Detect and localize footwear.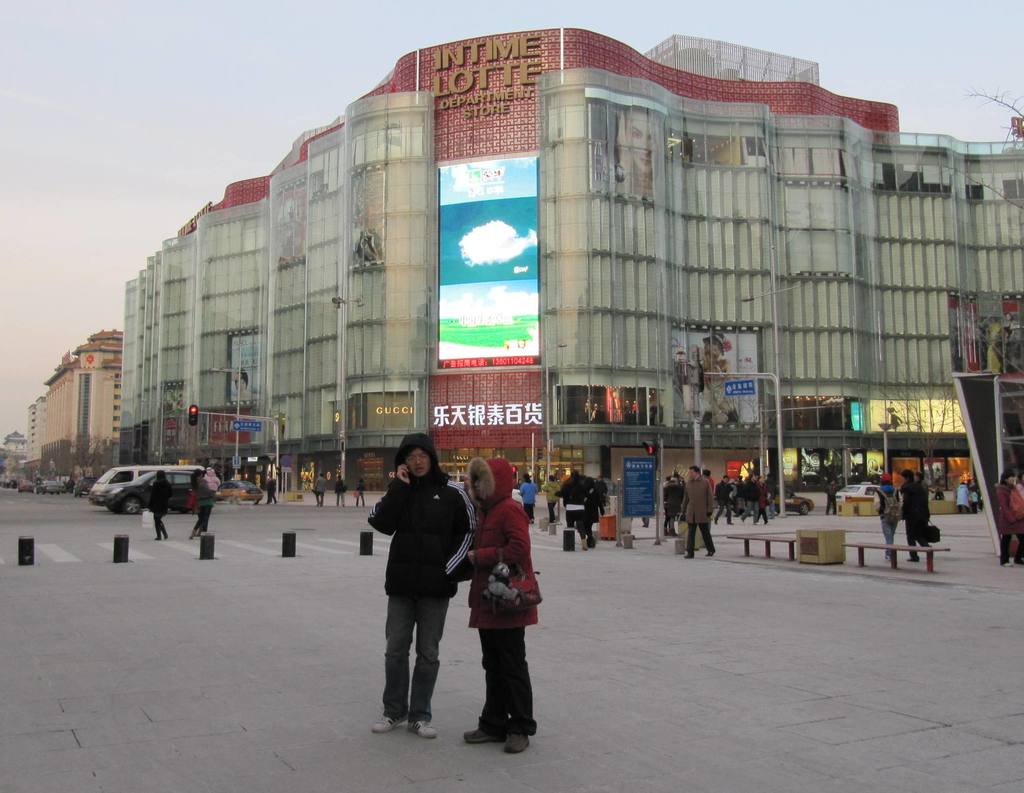
Localized at {"x1": 407, "y1": 710, "x2": 433, "y2": 735}.
